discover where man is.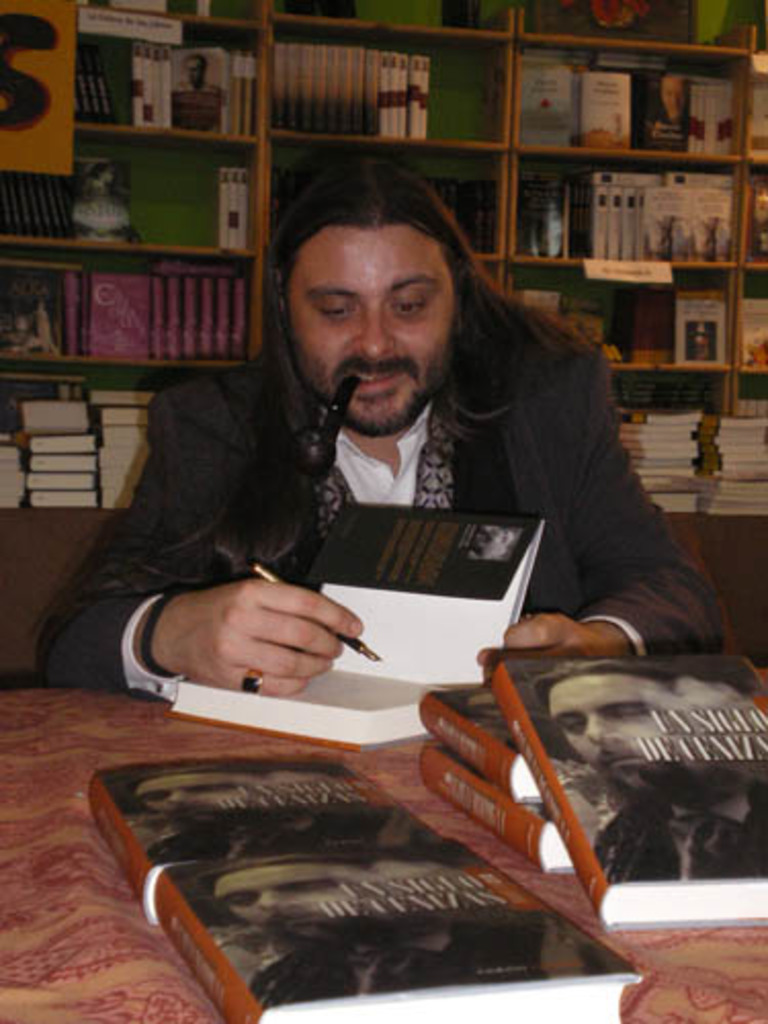
Discovered at x1=172, y1=55, x2=221, y2=94.
